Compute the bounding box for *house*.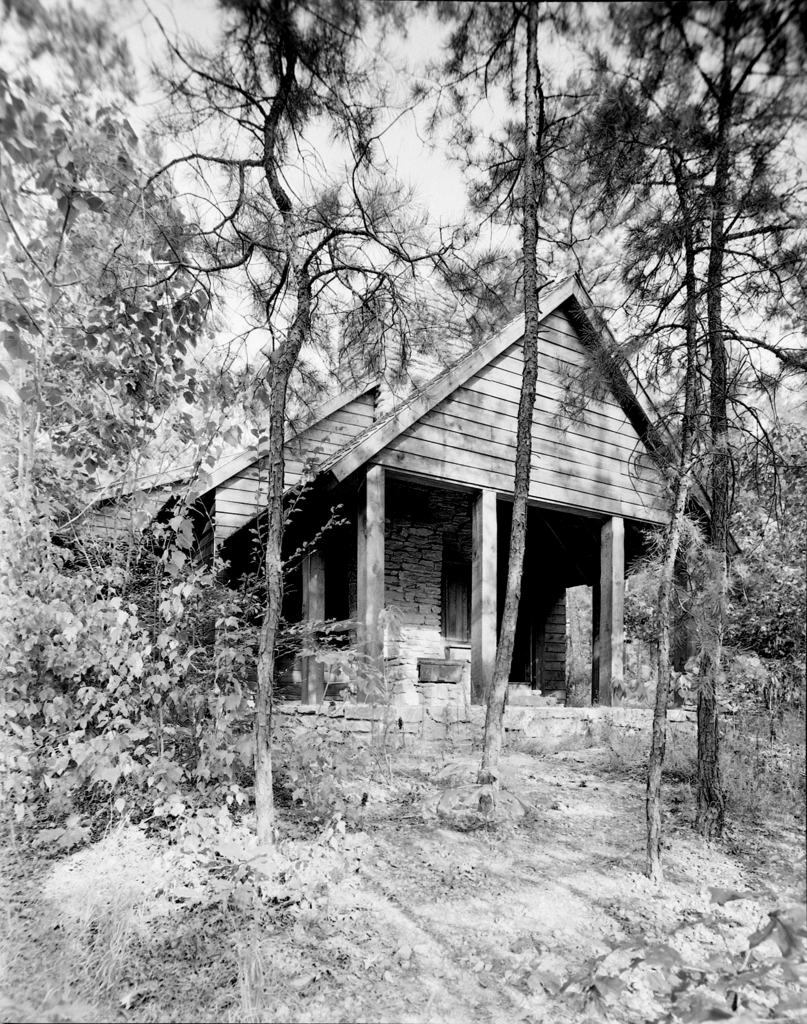
detection(189, 280, 513, 596).
